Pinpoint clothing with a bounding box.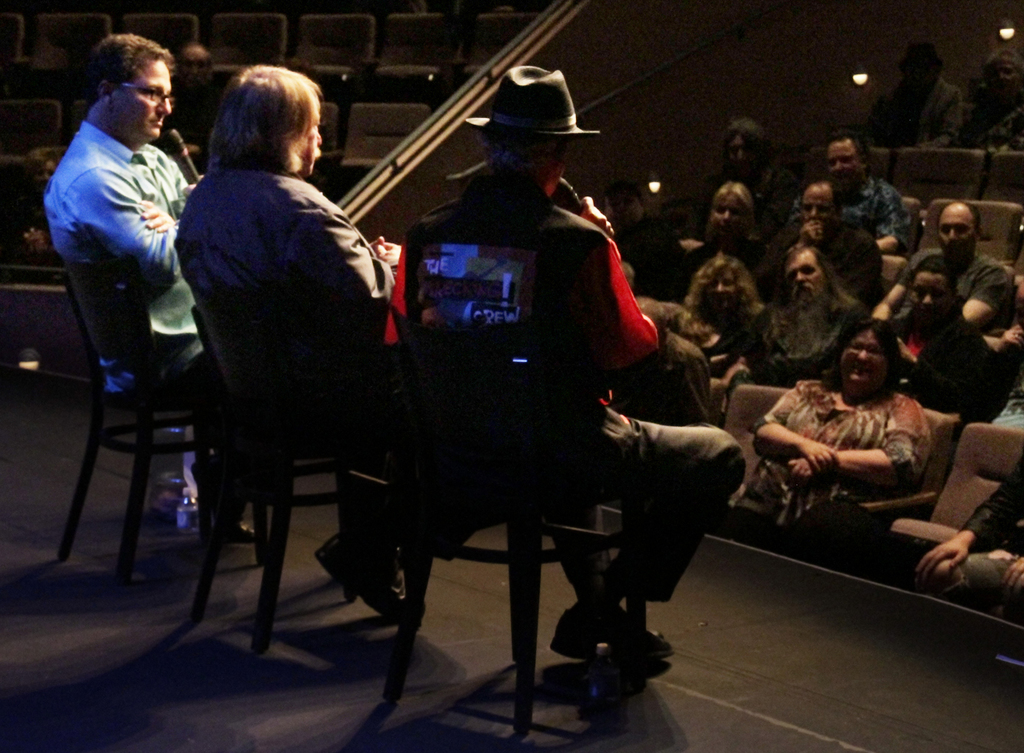
Rect(375, 164, 746, 603).
